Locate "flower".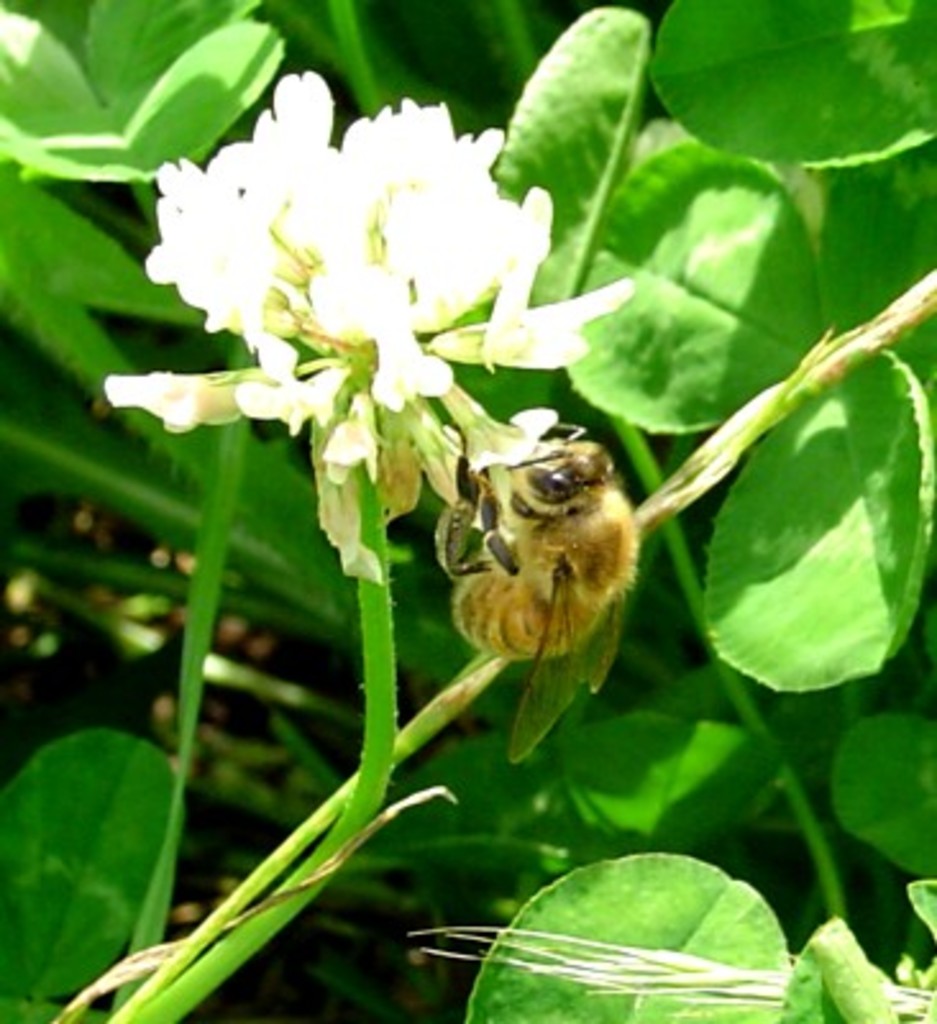
Bounding box: l=164, t=77, r=558, b=540.
